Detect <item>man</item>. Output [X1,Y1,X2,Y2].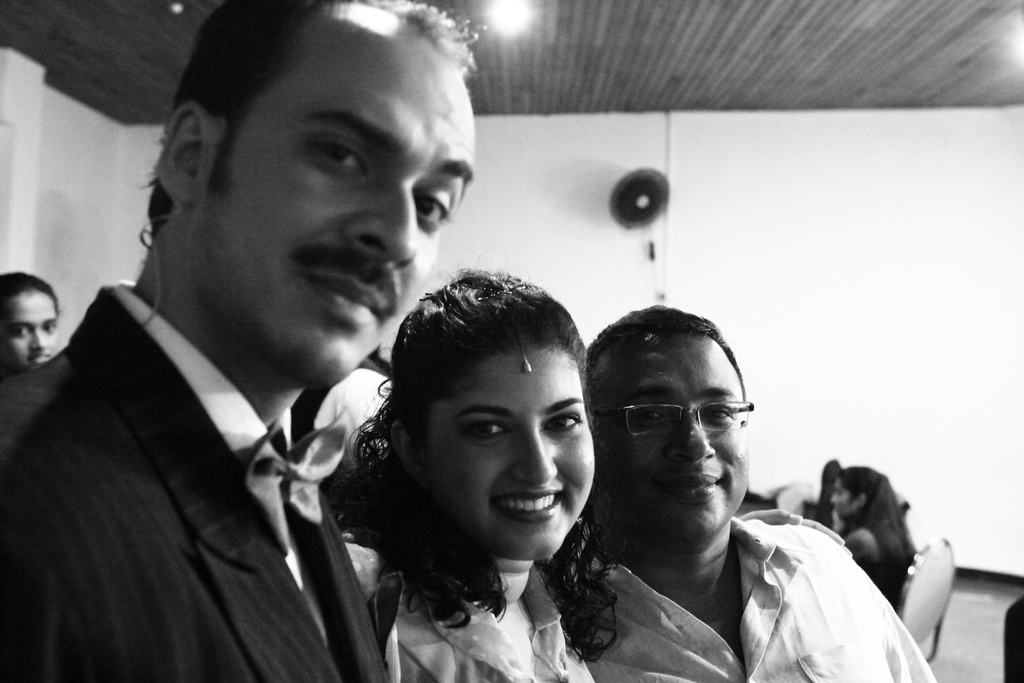
[12,39,498,678].
